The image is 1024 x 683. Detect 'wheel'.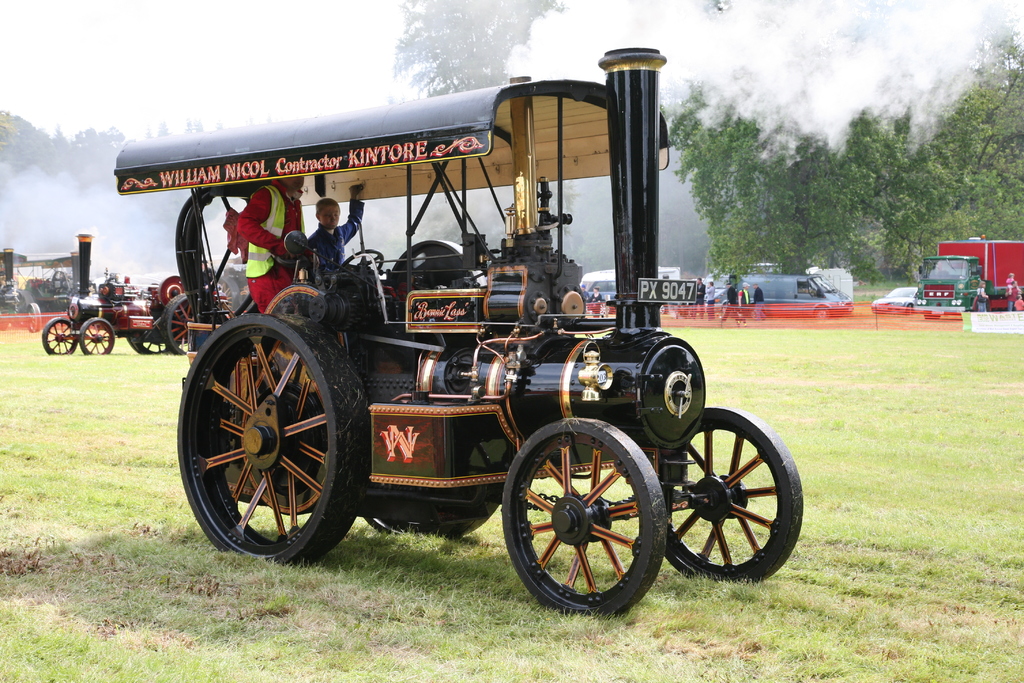
Detection: (left=904, top=302, right=911, bottom=314).
